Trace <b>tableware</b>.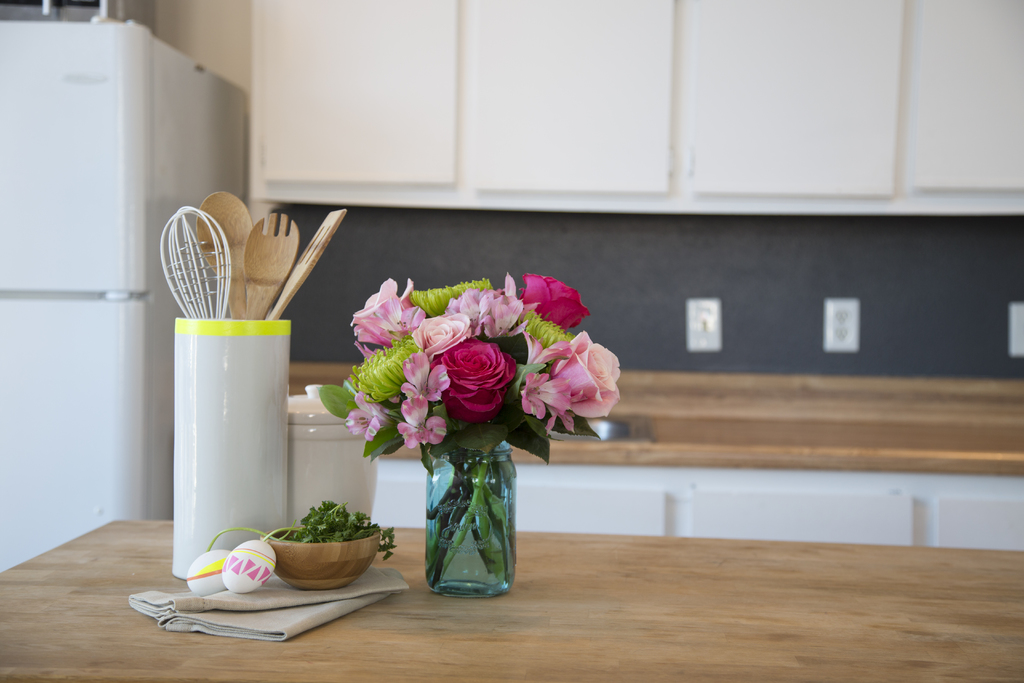
Traced to (x1=285, y1=378, x2=379, y2=528).
